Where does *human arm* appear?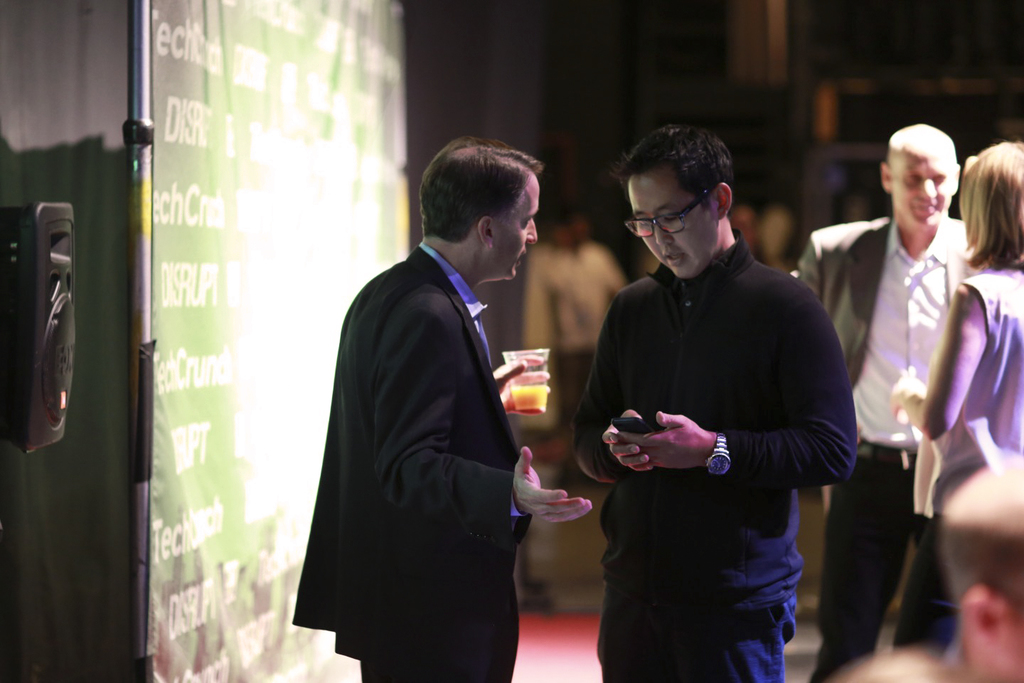
Appears at bbox(888, 282, 986, 440).
